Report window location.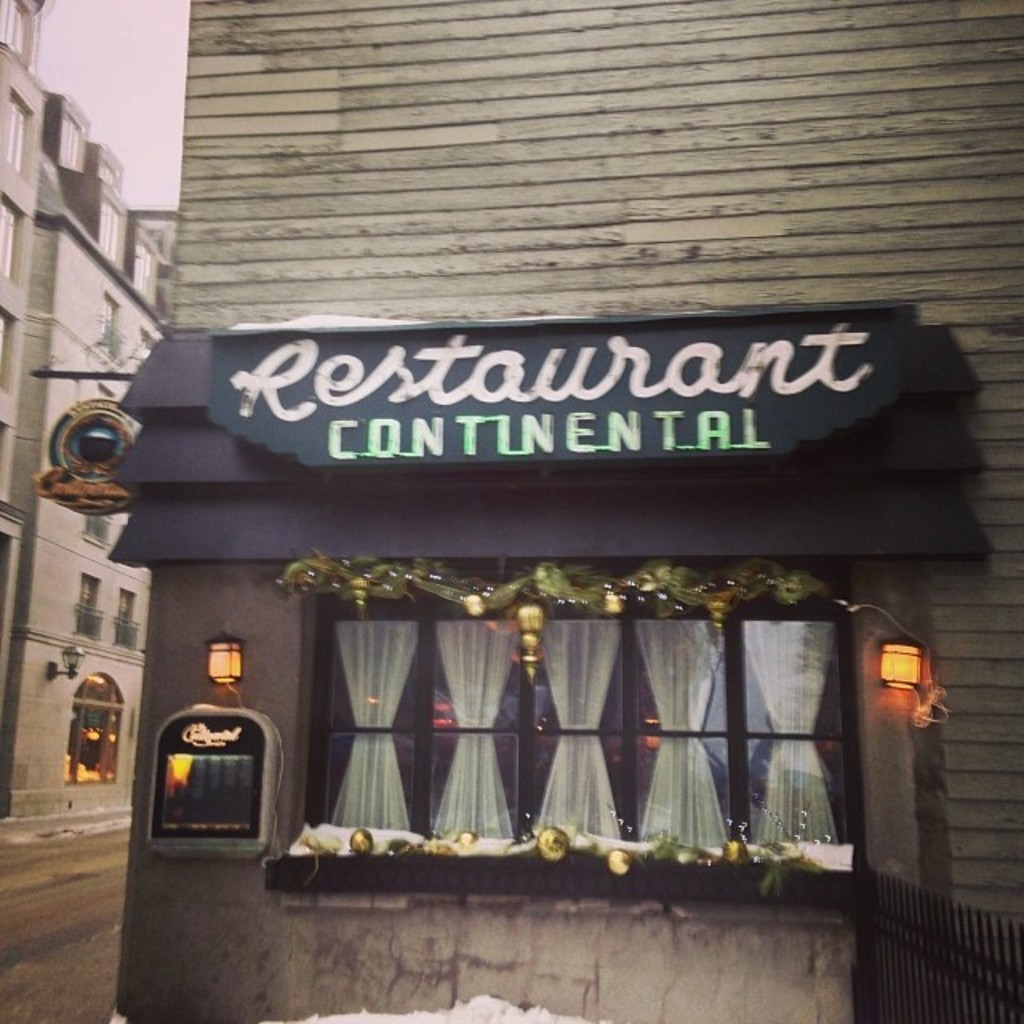
Report: 232:509:846:941.
